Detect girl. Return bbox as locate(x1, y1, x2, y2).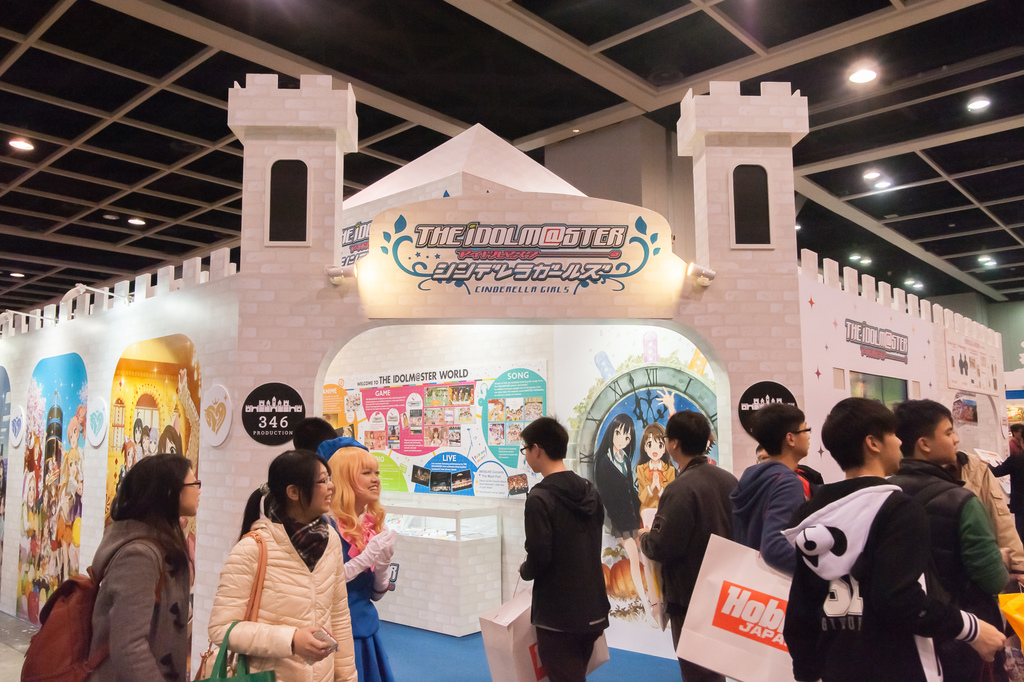
locate(592, 409, 655, 624).
